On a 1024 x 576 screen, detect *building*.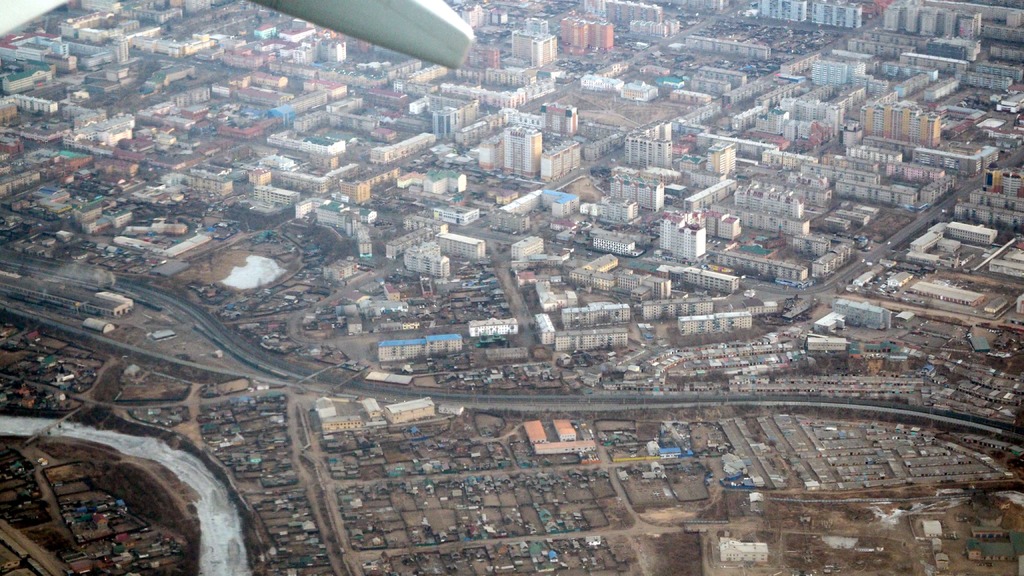
select_region(341, 180, 370, 205).
